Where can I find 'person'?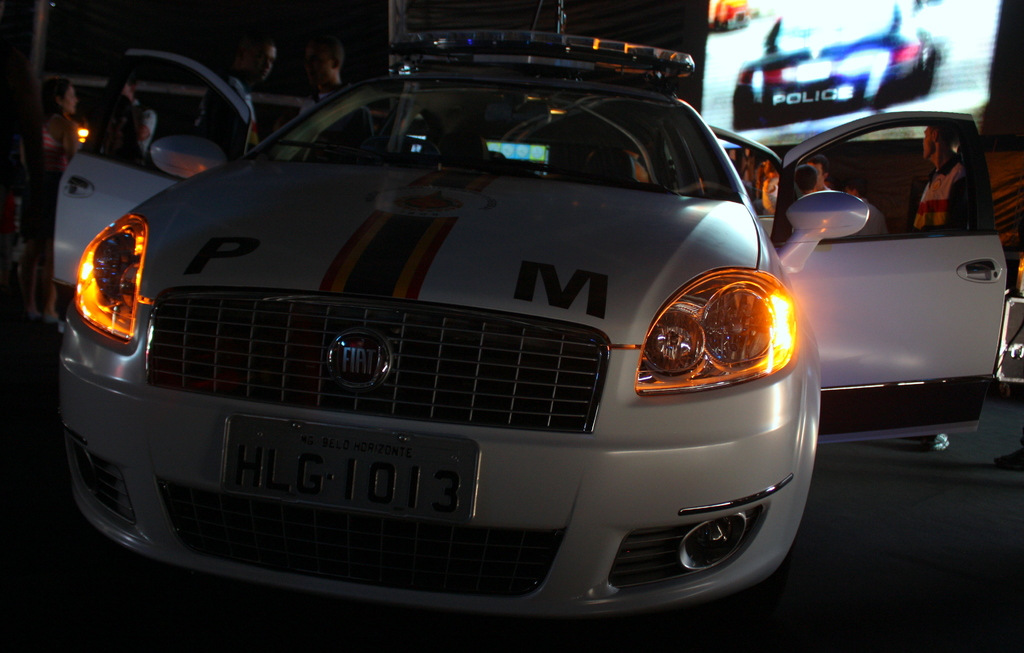
You can find it at {"x1": 24, "y1": 74, "x2": 76, "y2": 326}.
